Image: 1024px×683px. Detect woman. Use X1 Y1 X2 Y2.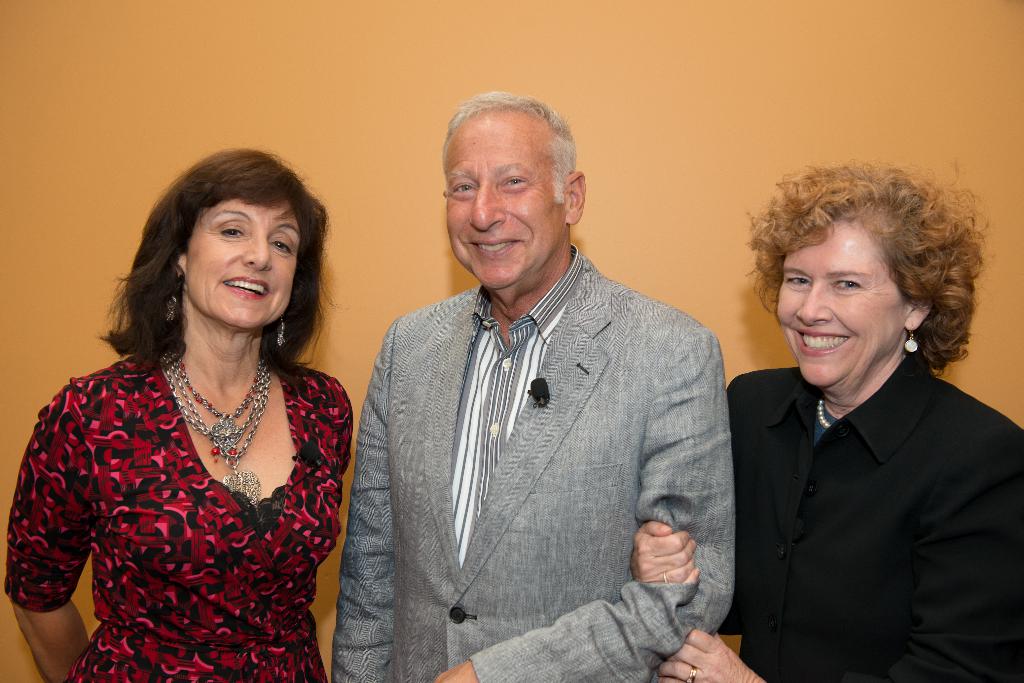
631 160 1023 682.
